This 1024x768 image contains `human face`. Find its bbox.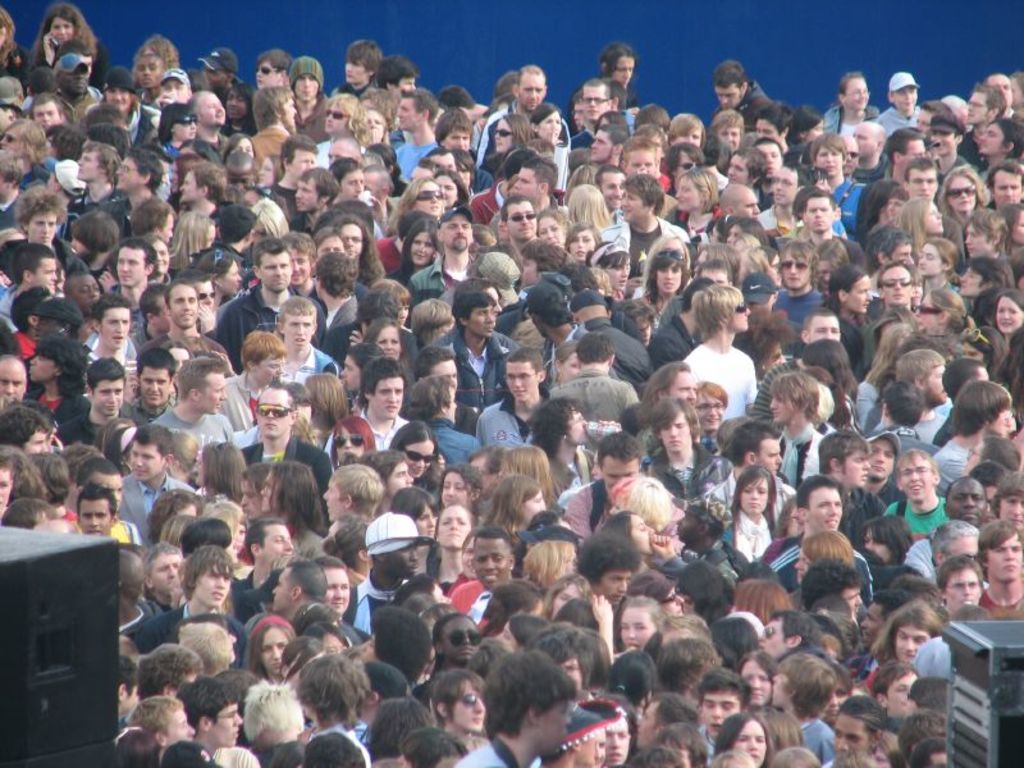
BBox(582, 733, 595, 760).
